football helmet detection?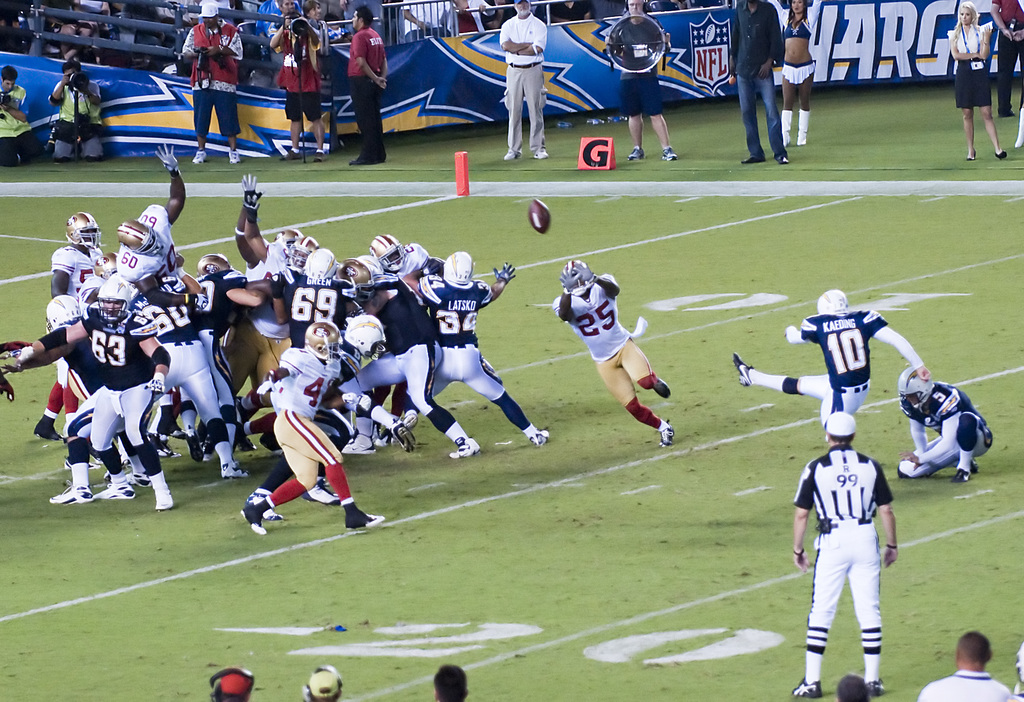
box=[296, 321, 347, 360]
